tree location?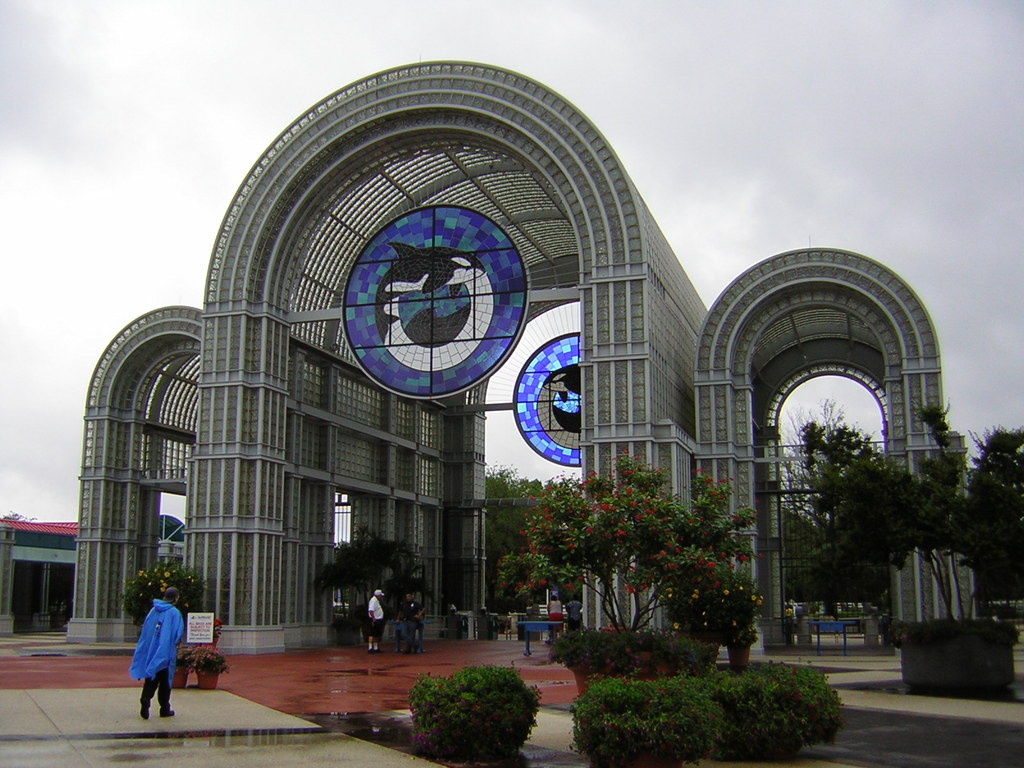
box(806, 399, 1023, 622)
